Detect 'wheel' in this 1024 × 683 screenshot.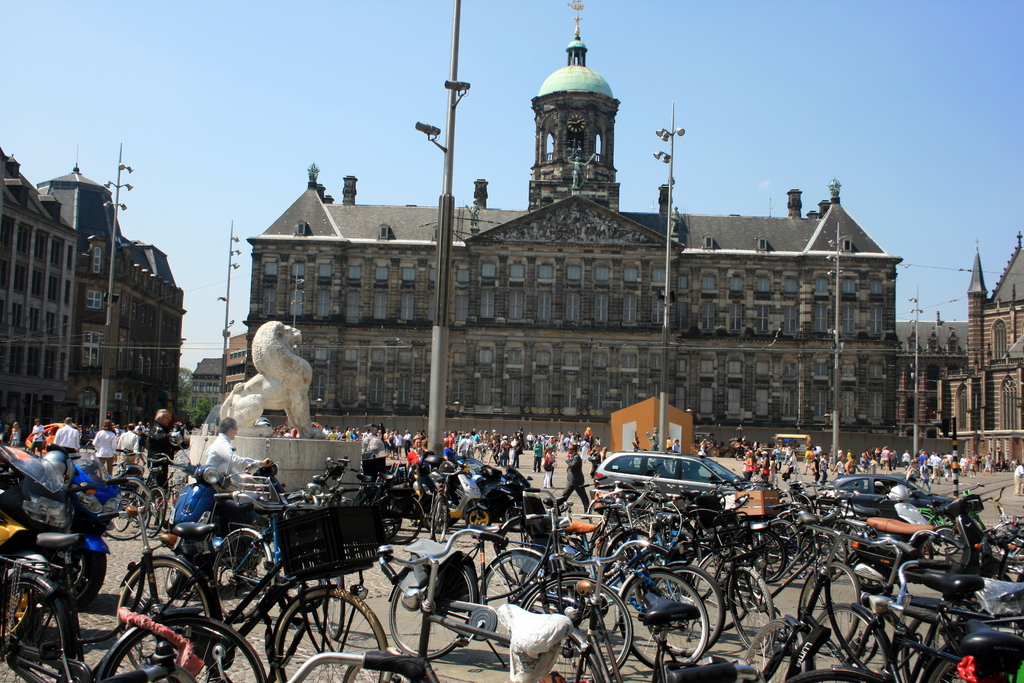
Detection: left=143, top=486, right=166, bottom=537.
